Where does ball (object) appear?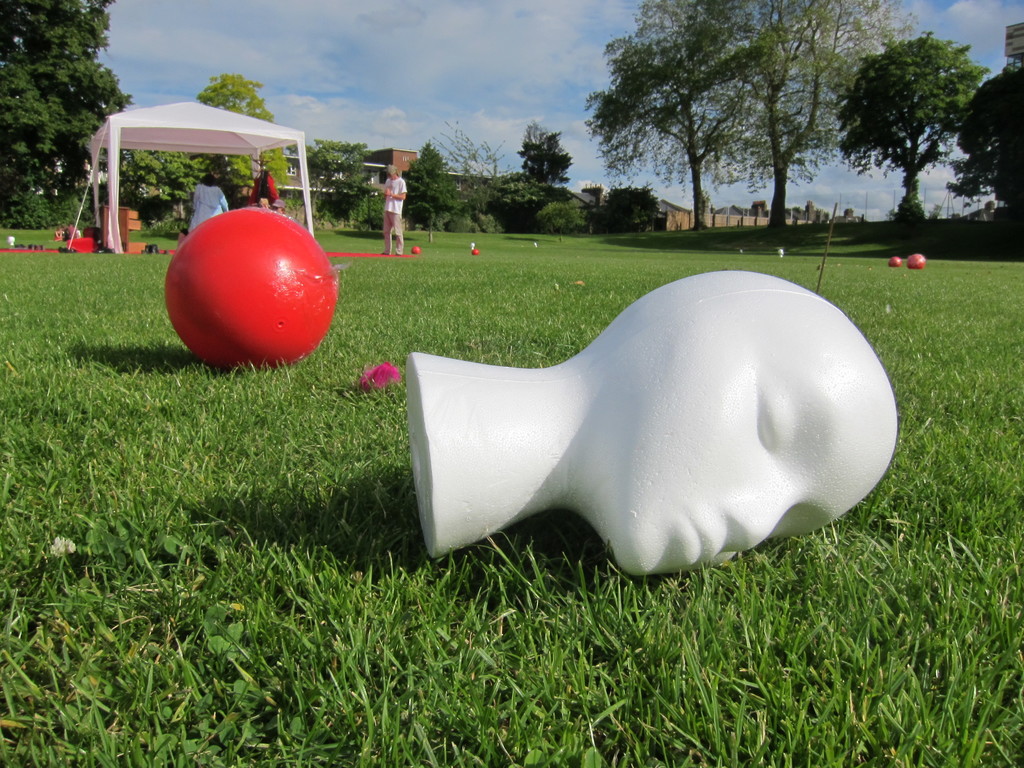
Appears at 161:204:330:374.
